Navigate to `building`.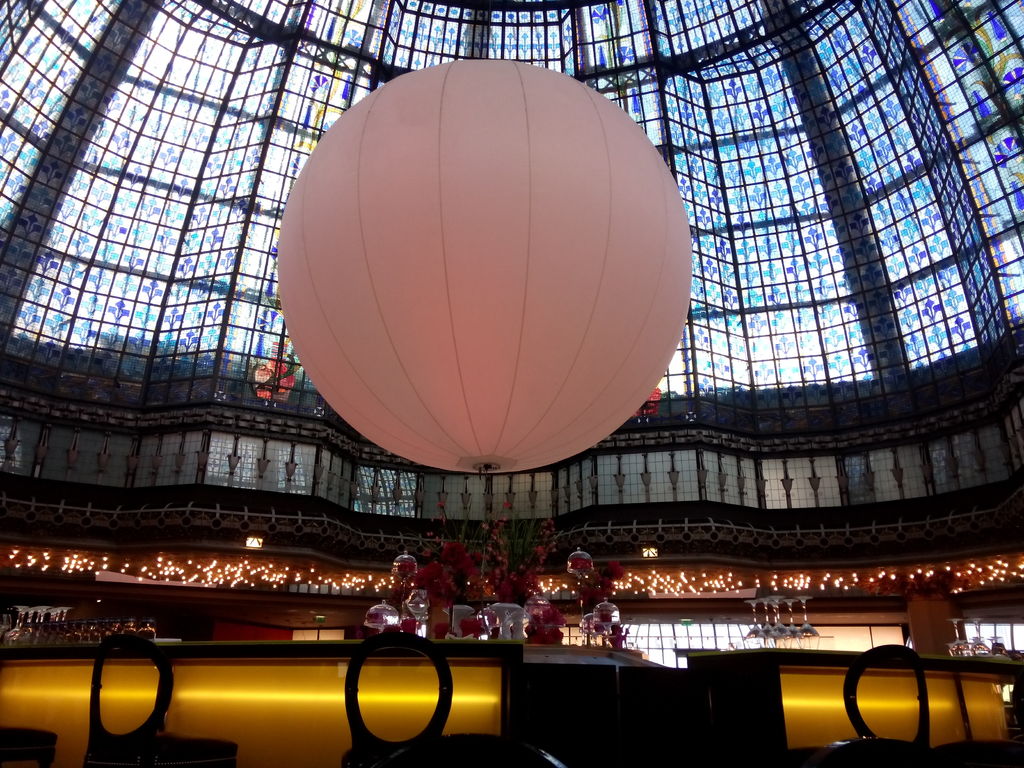
Navigation target: 0,0,1023,767.
